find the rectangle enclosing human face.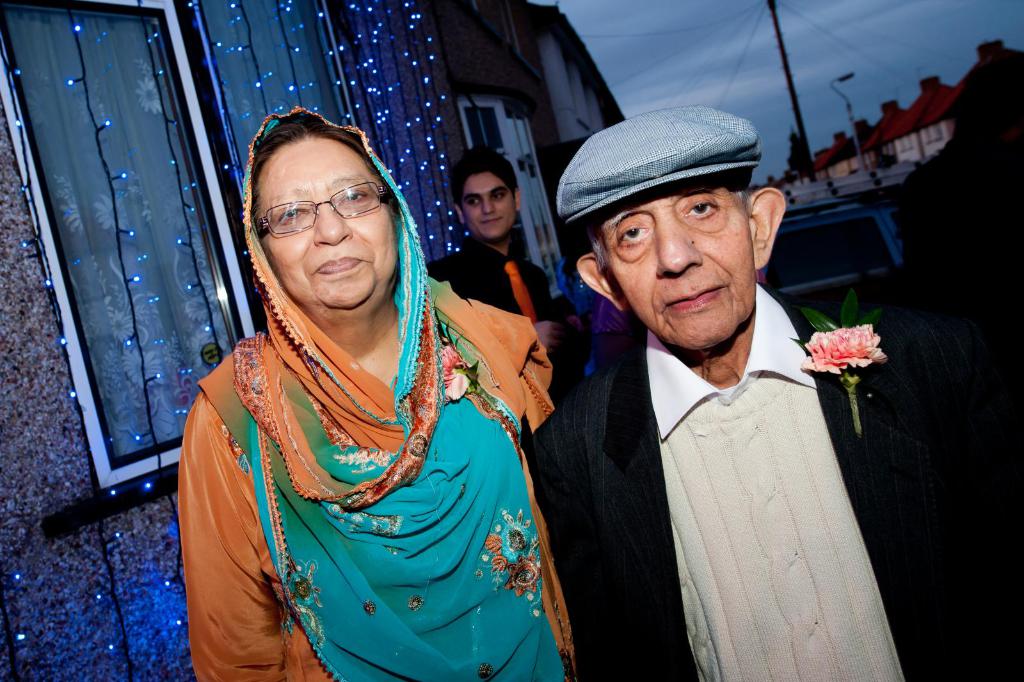
Rect(456, 175, 513, 237).
